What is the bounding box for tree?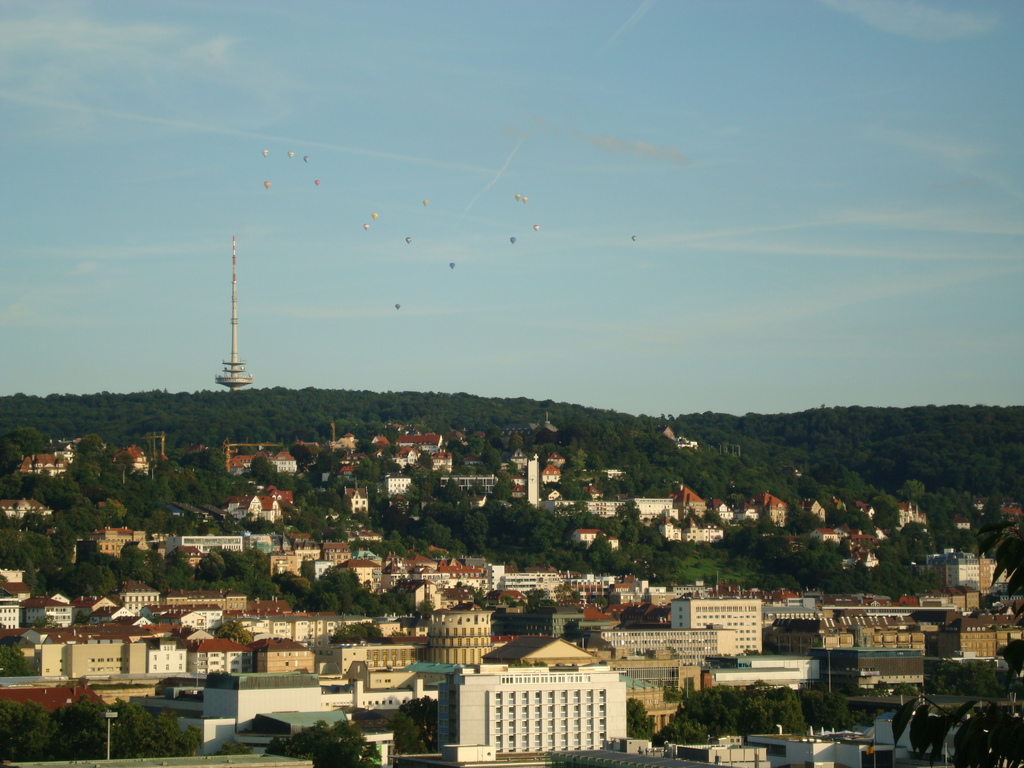
(0, 639, 34, 676).
